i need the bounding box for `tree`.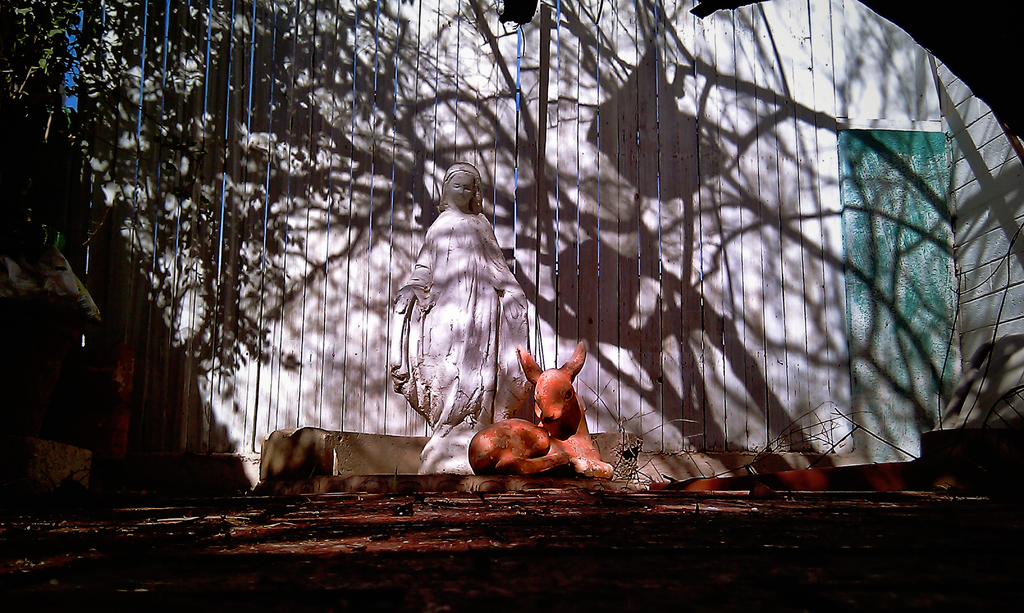
Here it is: 109, 29, 890, 481.
